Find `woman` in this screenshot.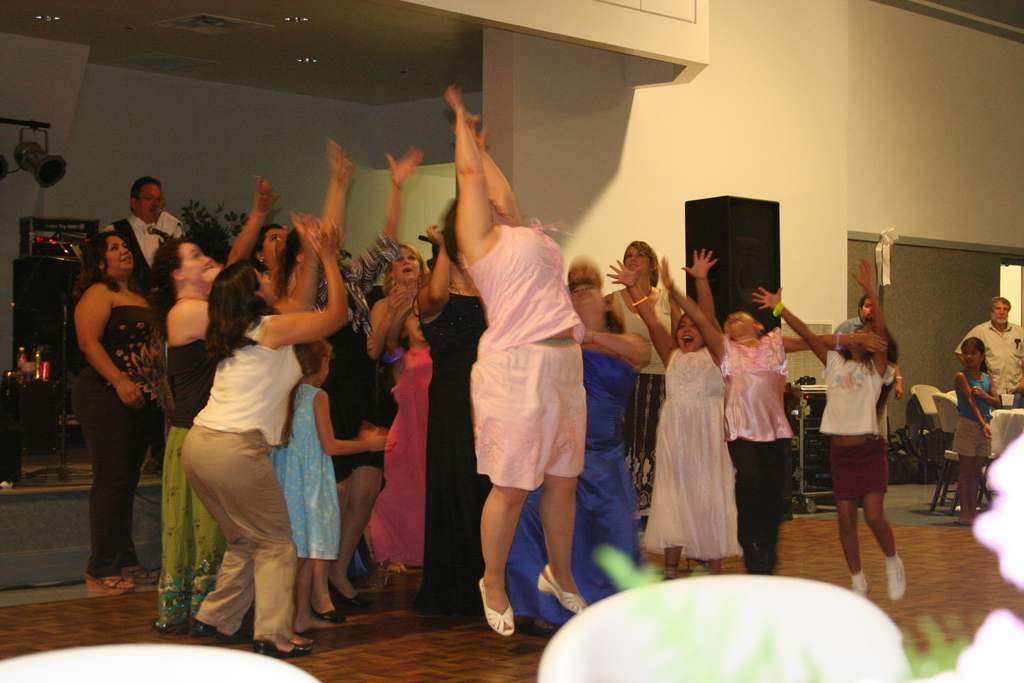
The bounding box for `woman` is Rect(155, 224, 335, 656).
